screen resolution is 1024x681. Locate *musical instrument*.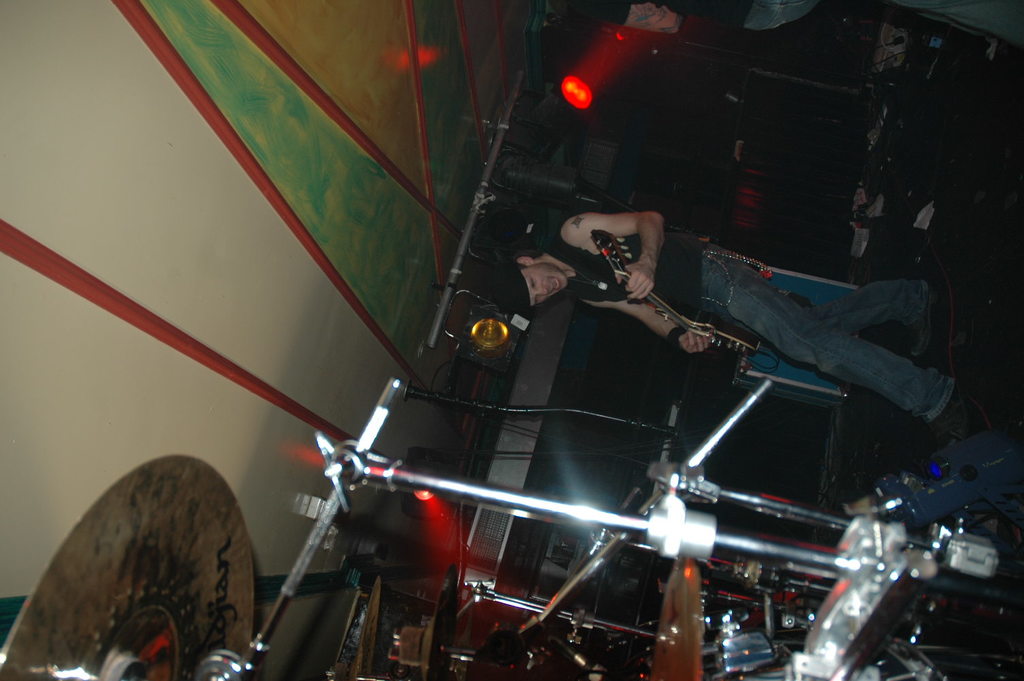
bbox=(652, 569, 707, 680).
